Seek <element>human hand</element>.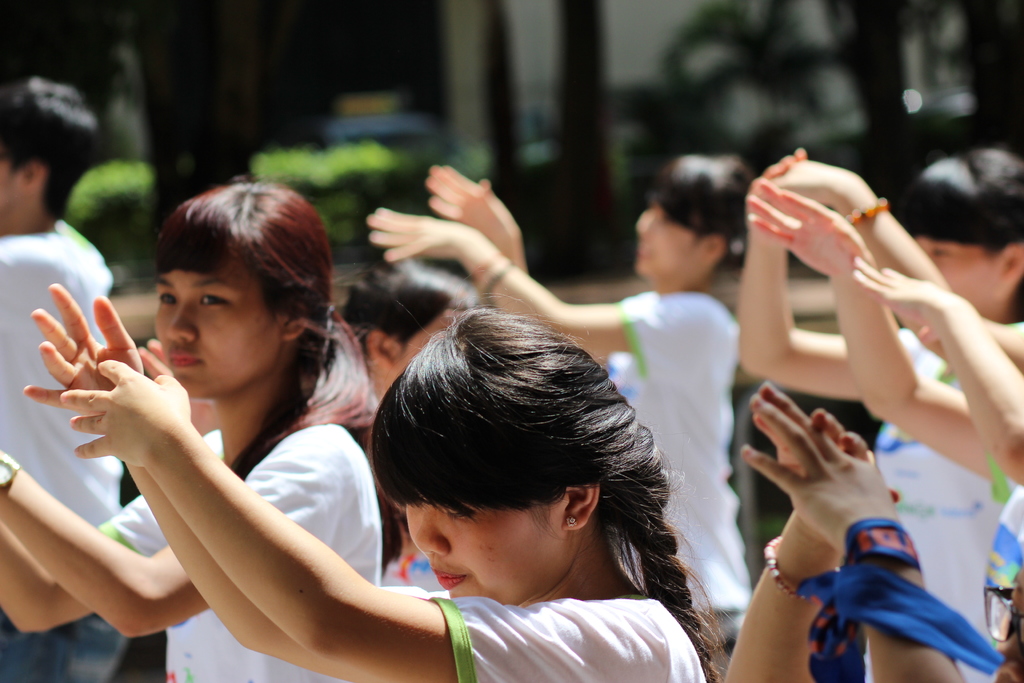
[x1=138, y1=335, x2=182, y2=384].
